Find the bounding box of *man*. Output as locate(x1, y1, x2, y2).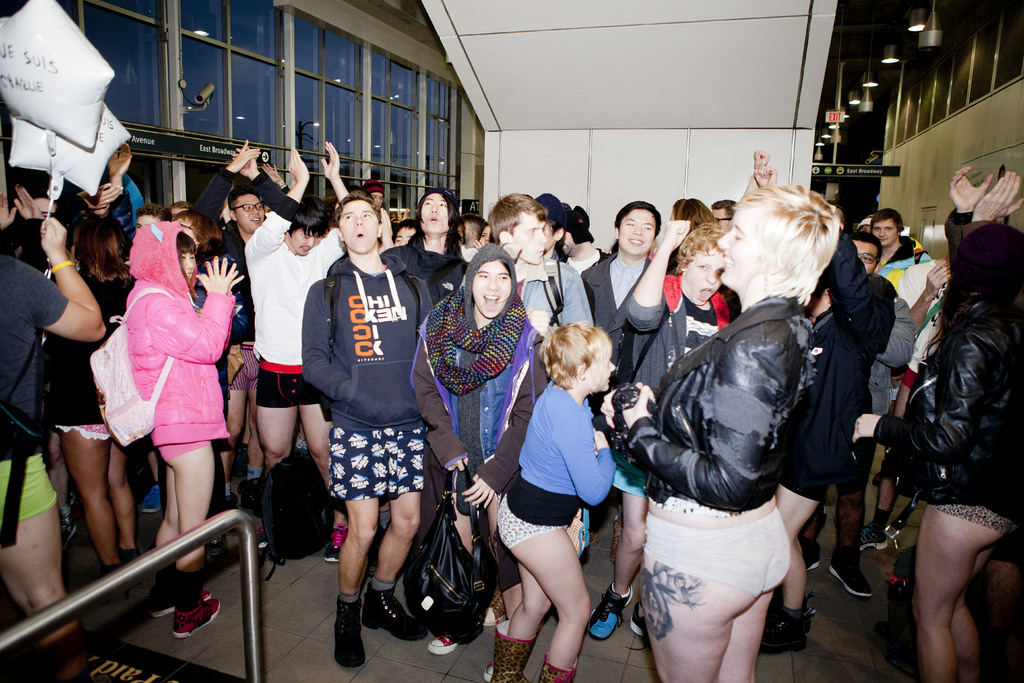
locate(193, 135, 287, 498).
